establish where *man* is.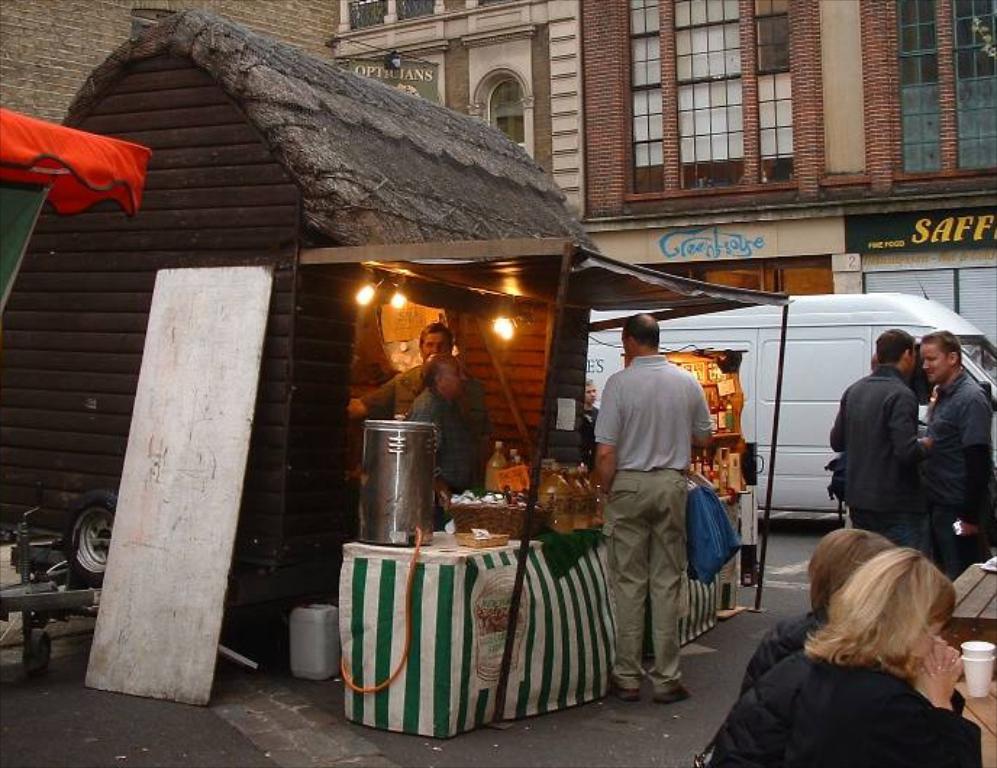
Established at region(823, 320, 925, 561).
